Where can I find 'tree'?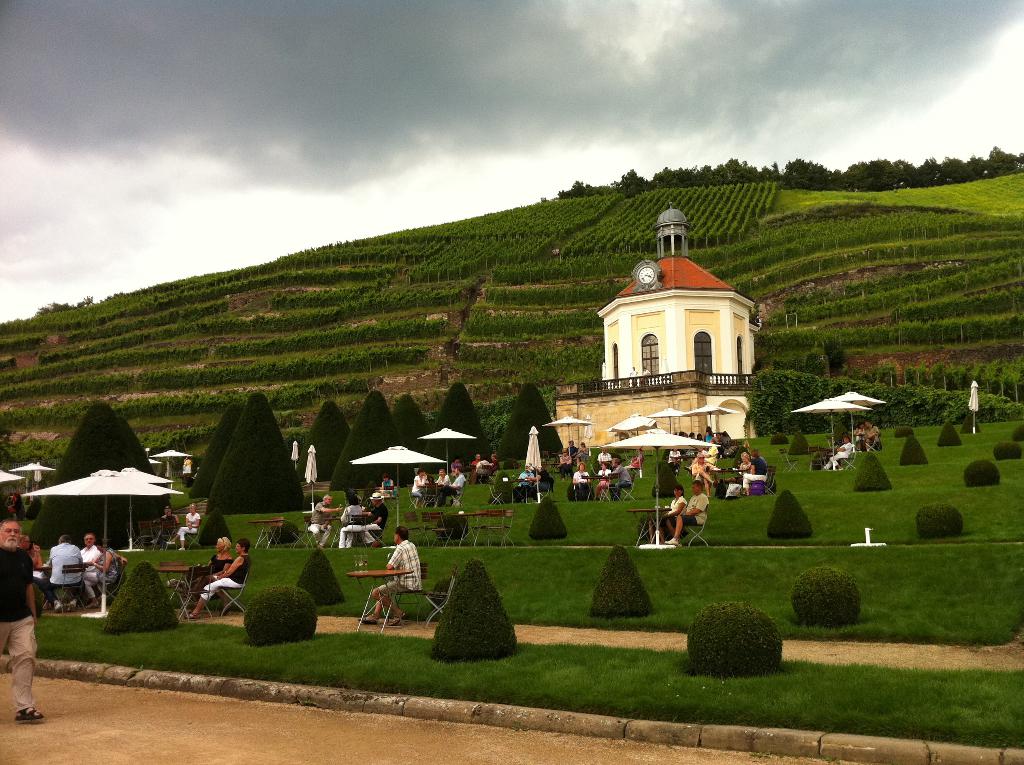
You can find it at 911,498,959,544.
